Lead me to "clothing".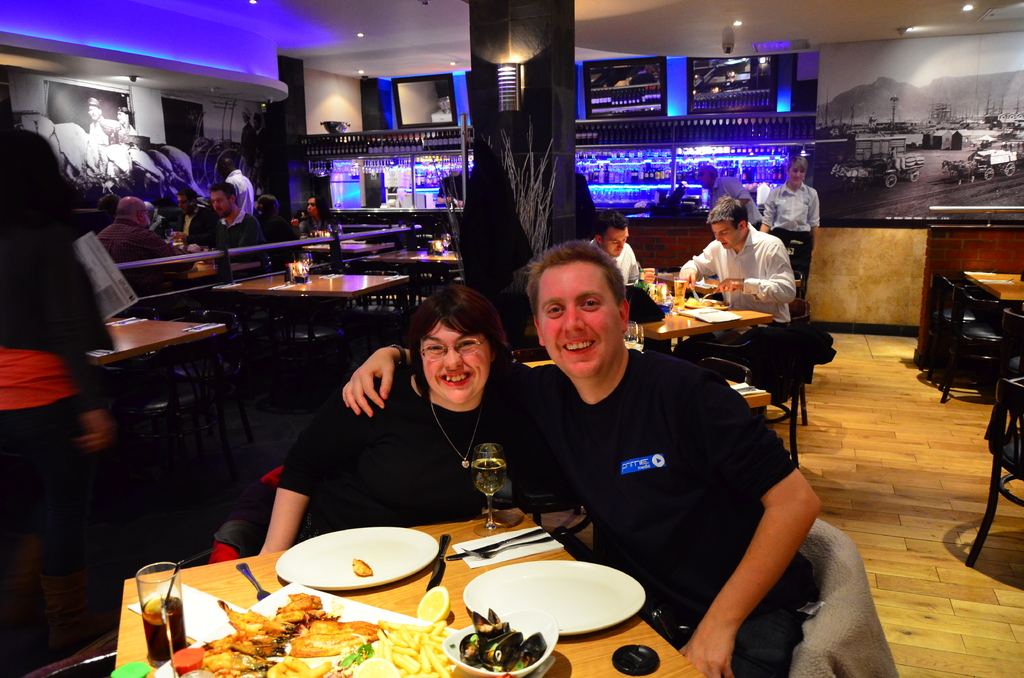
Lead to detection(758, 182, 821, 313).
